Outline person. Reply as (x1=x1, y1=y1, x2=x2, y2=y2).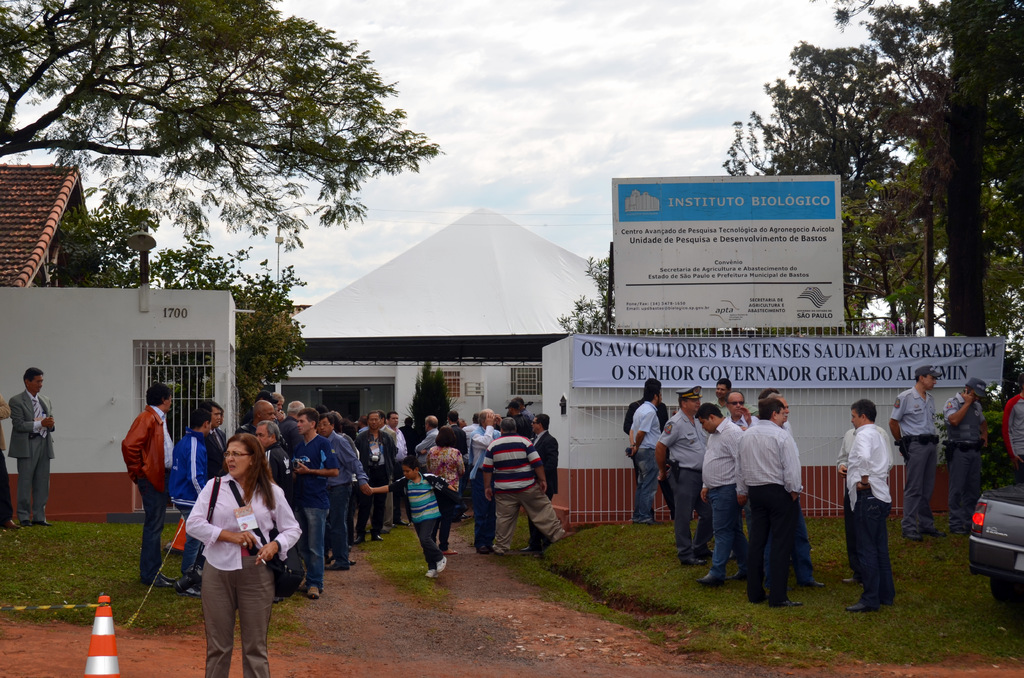
(x1=468, y1=408, x2=503, y2=553).
